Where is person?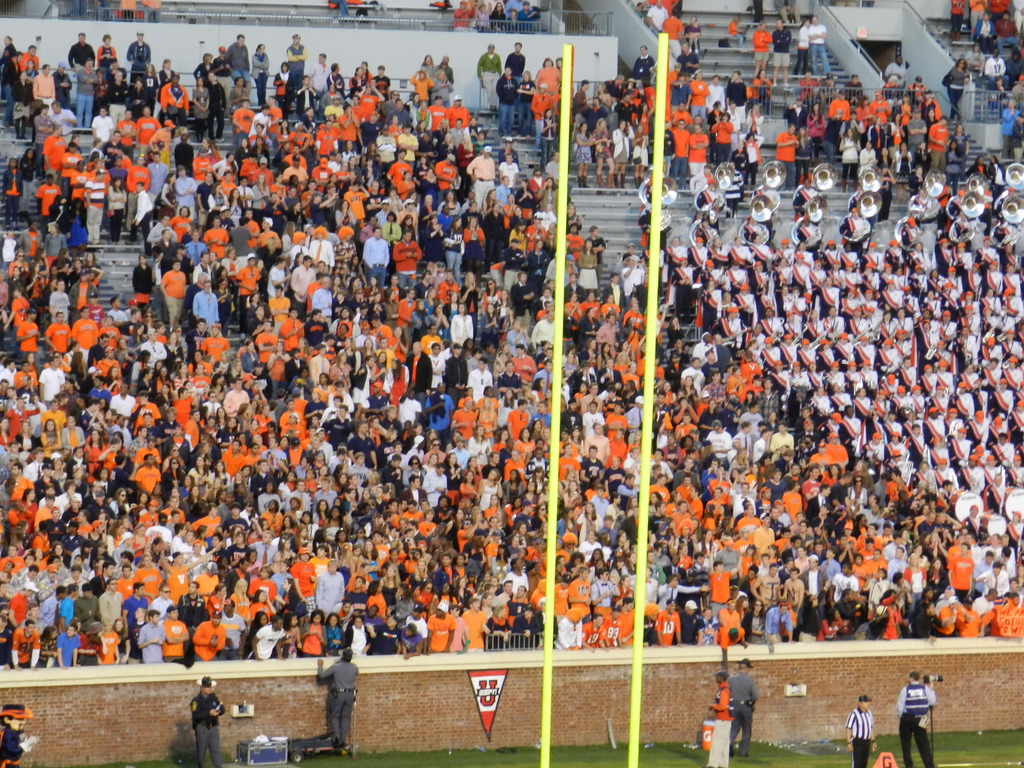
898, 673, 936, 767.
